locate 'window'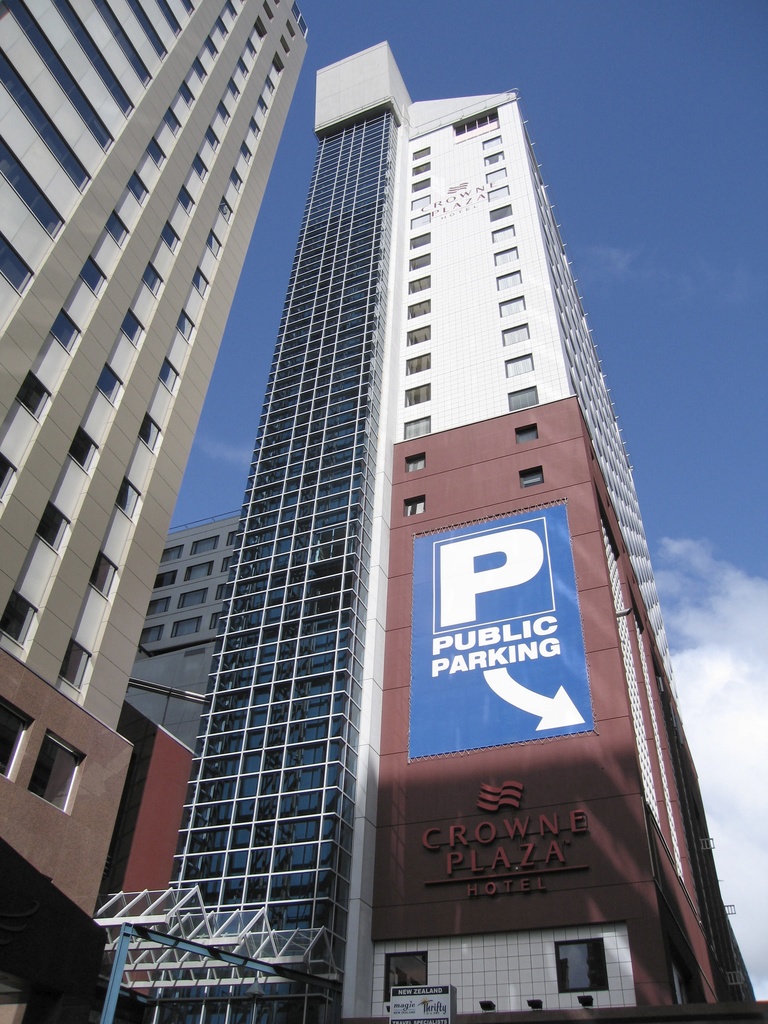
bbox=[77, 257, 105, 295]
